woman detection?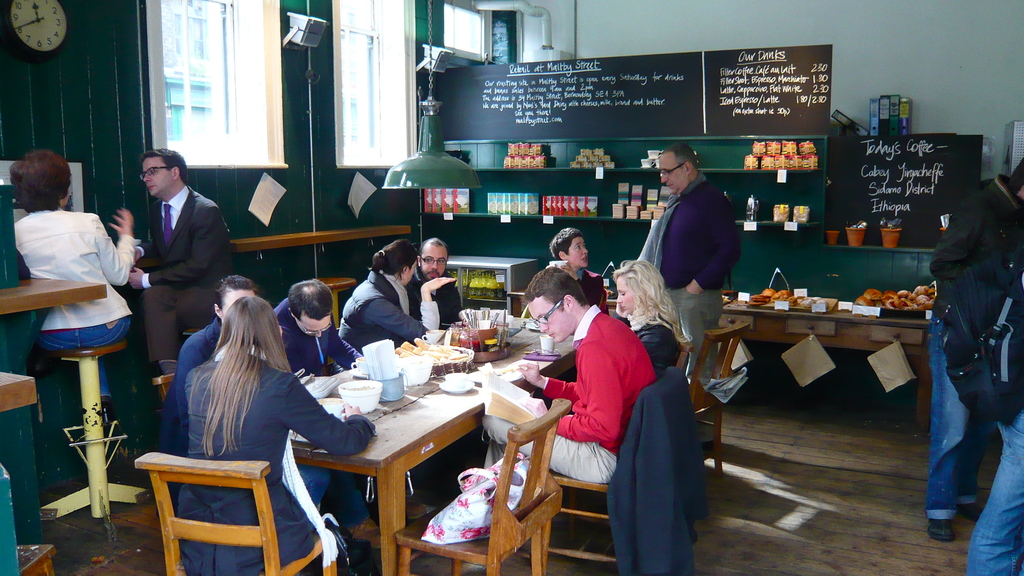
box=[545, 227, 605, 312]
